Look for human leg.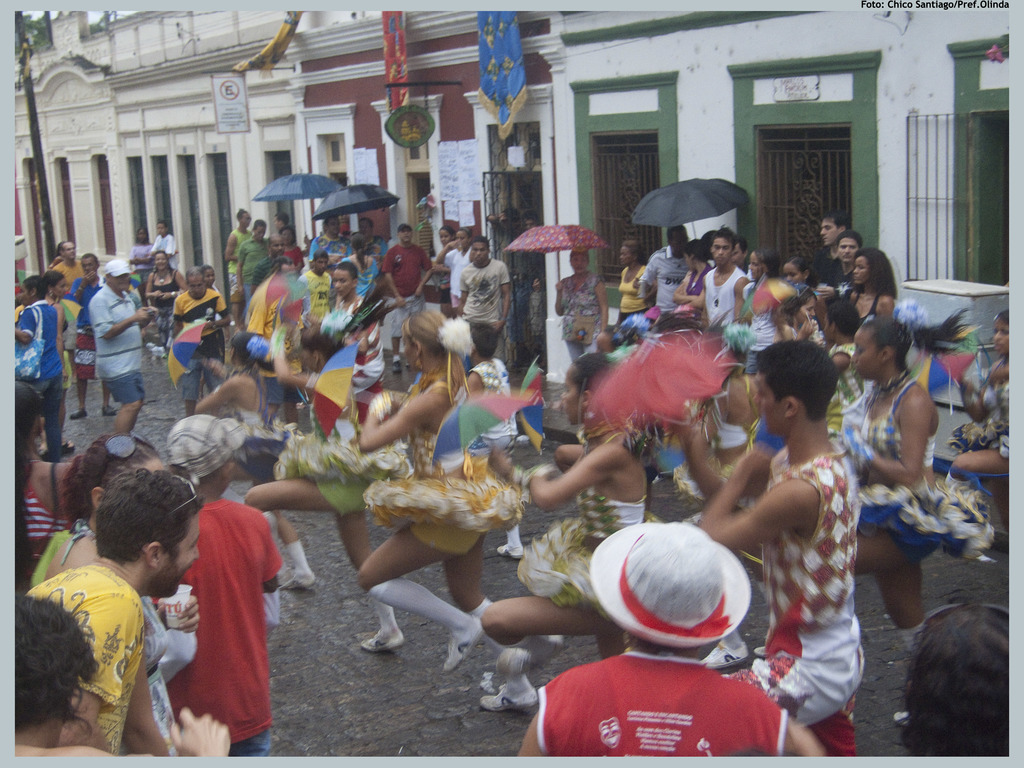
Found: 858/532/938/726.
